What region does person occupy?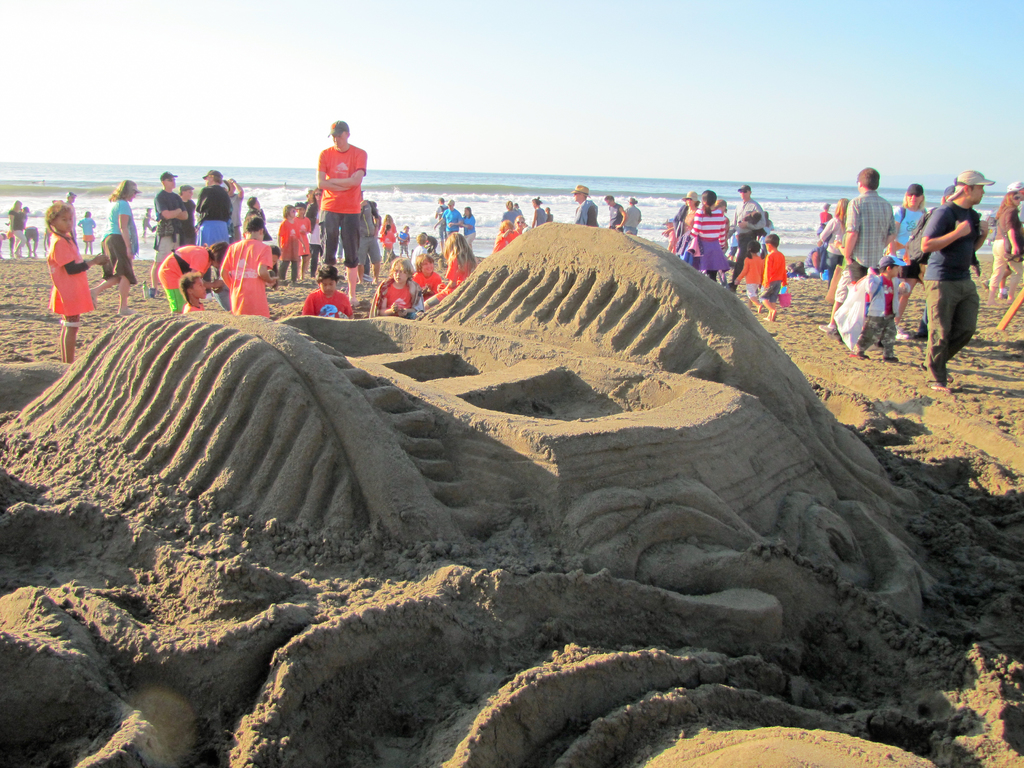
(215, 211, 277, 318).
